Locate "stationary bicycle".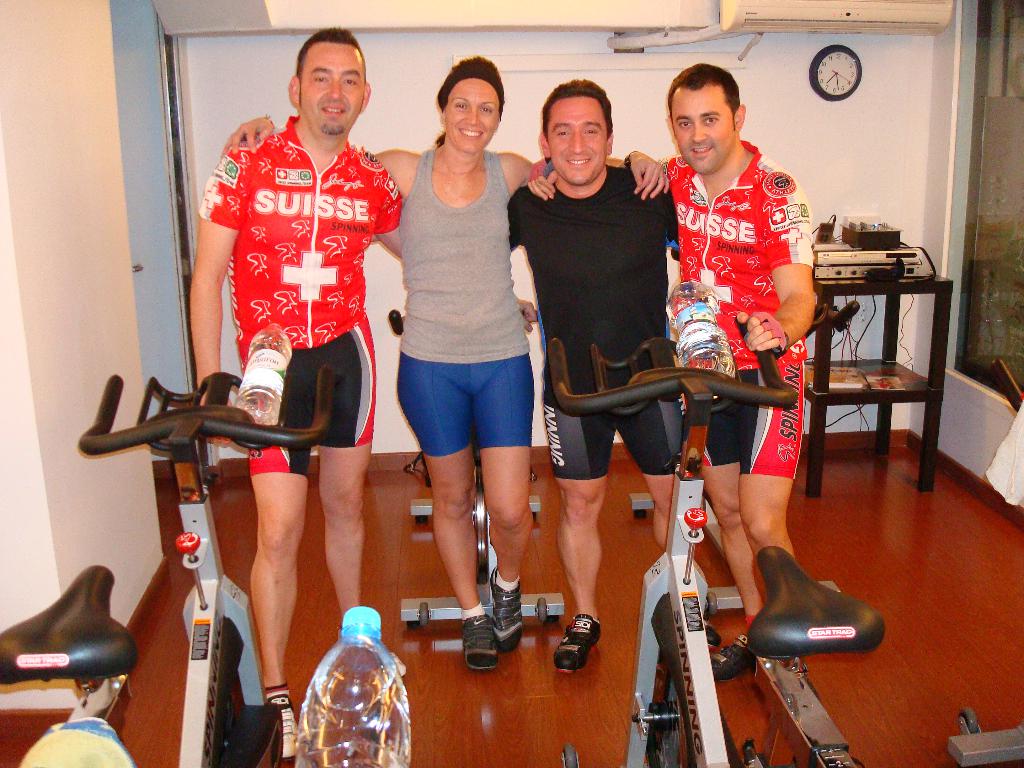
Bounding box: BBox(386, 294, 567, 631).
